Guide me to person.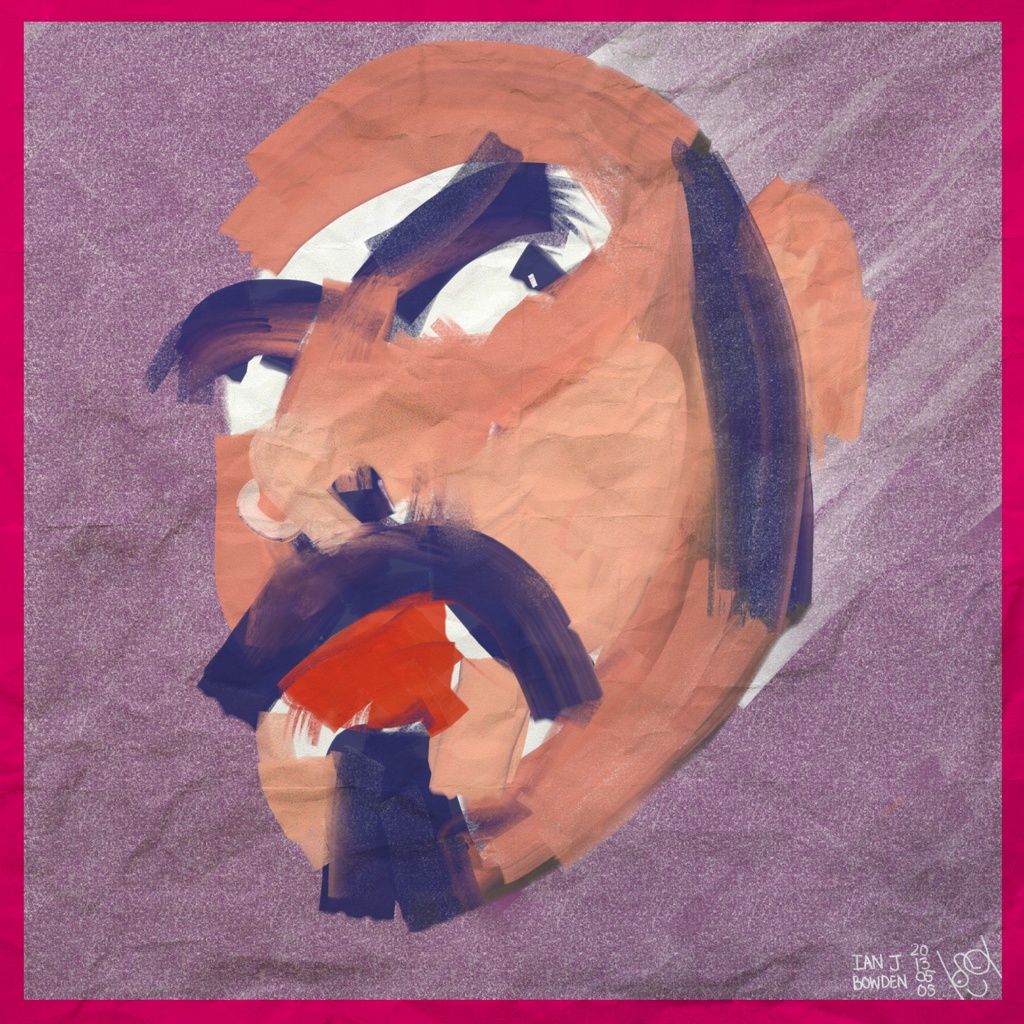
Guidance: bbox=(139, 42, 858, 933).
